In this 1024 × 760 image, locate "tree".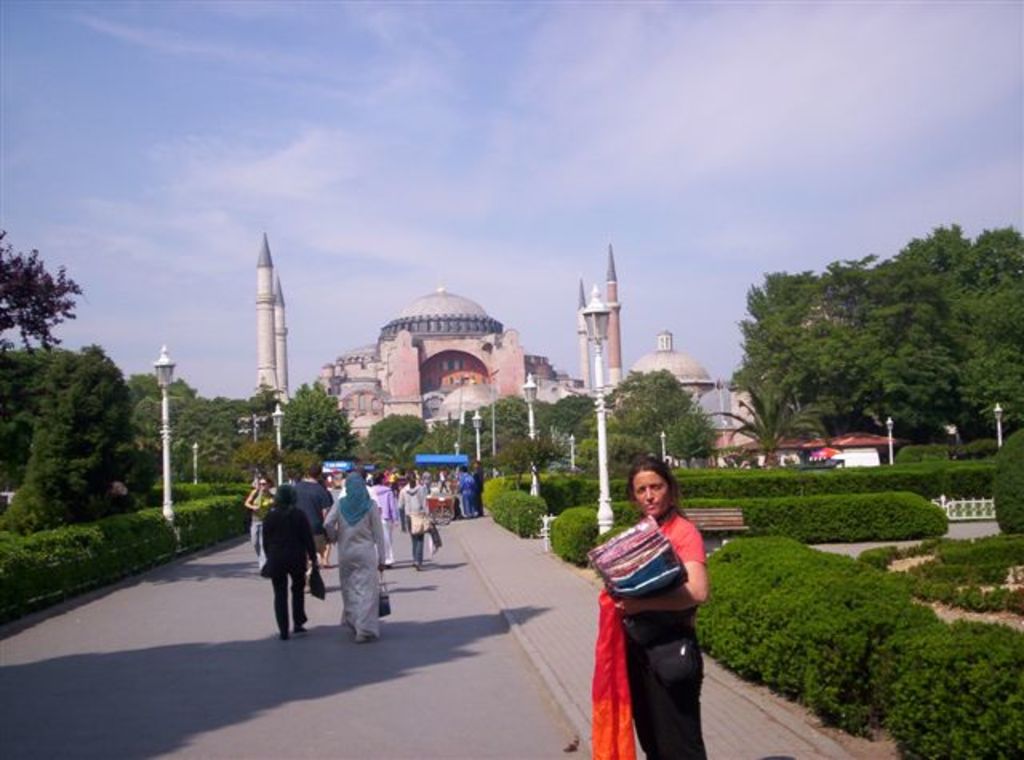
Bounding box: rect(725, 219, 1022, 435).
